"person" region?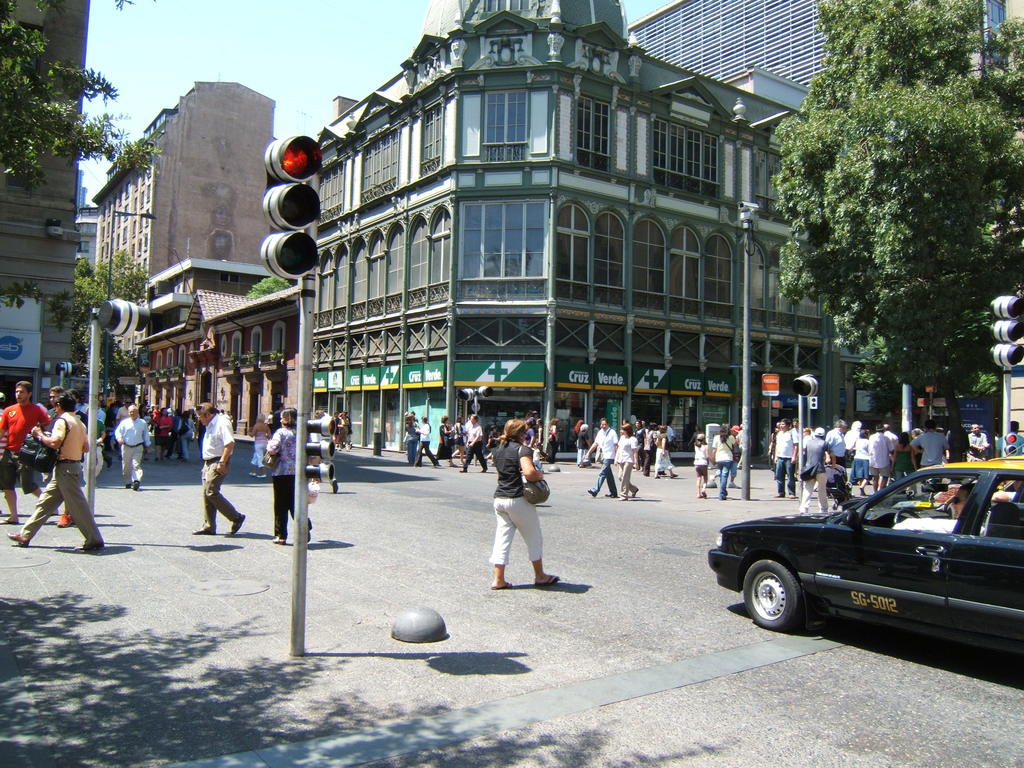
437/419/456/461
